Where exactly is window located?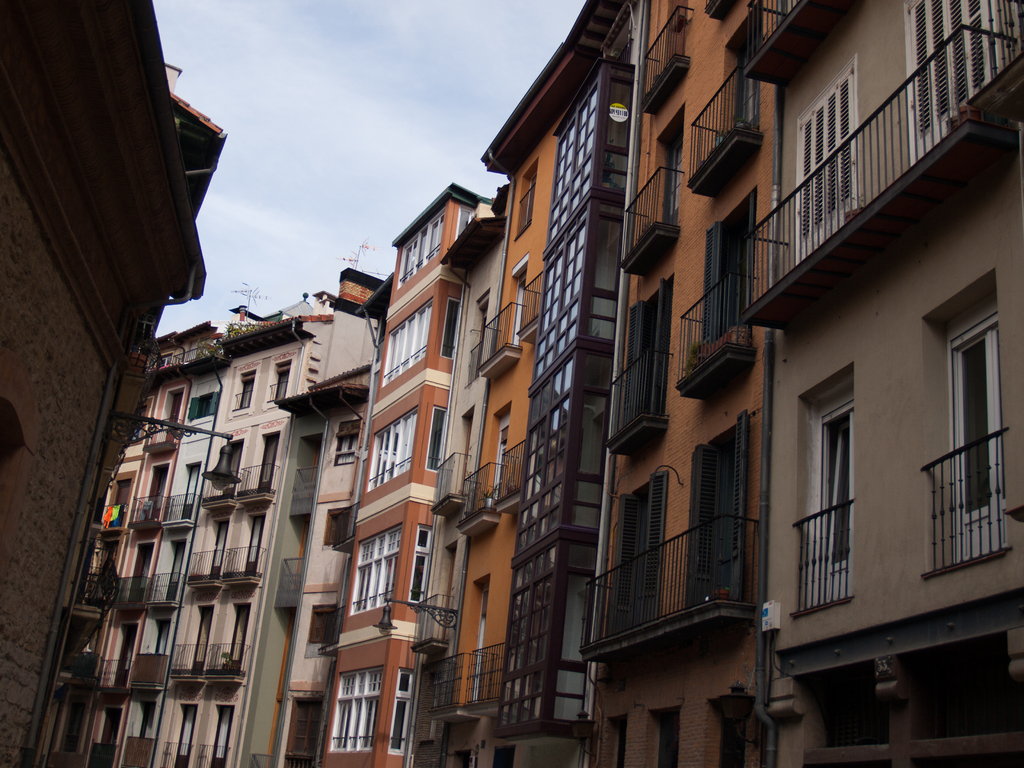
Its bounding box is x1=161, y1=390, x2=174, y2=442.
